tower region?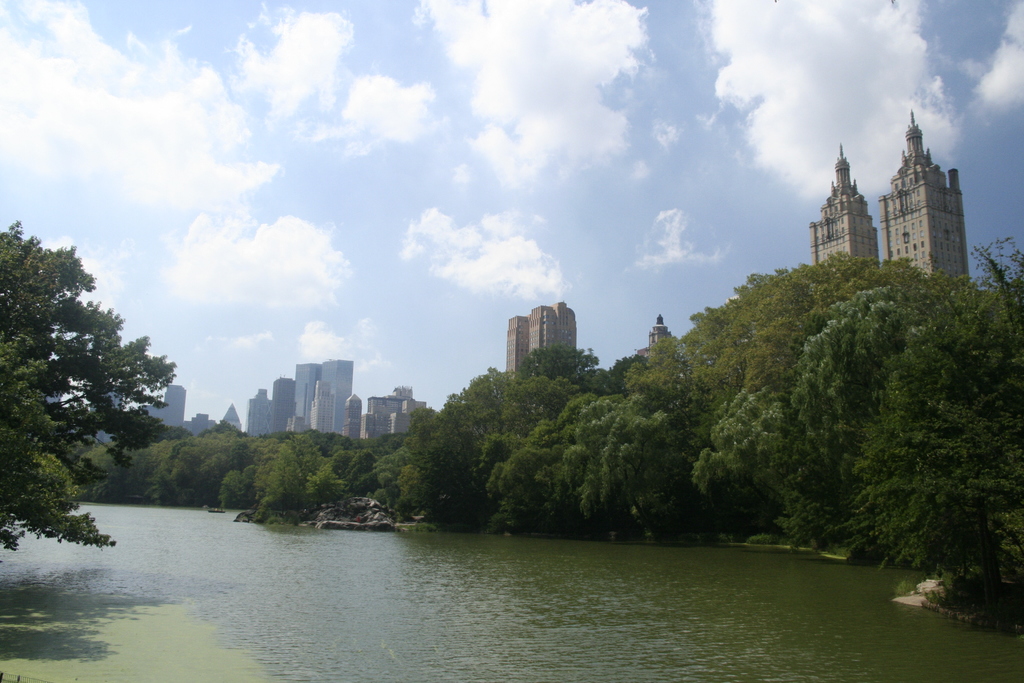
rect(245, 388, 271, 443)
